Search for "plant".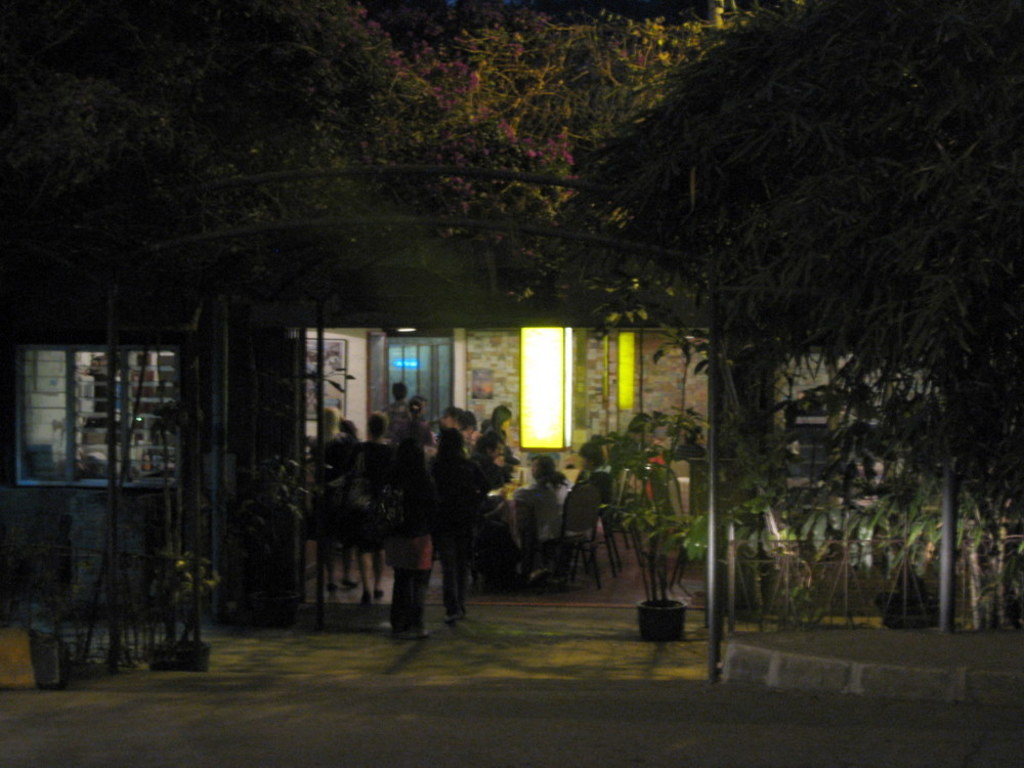
Found at box(564, 402, 708, 609).
